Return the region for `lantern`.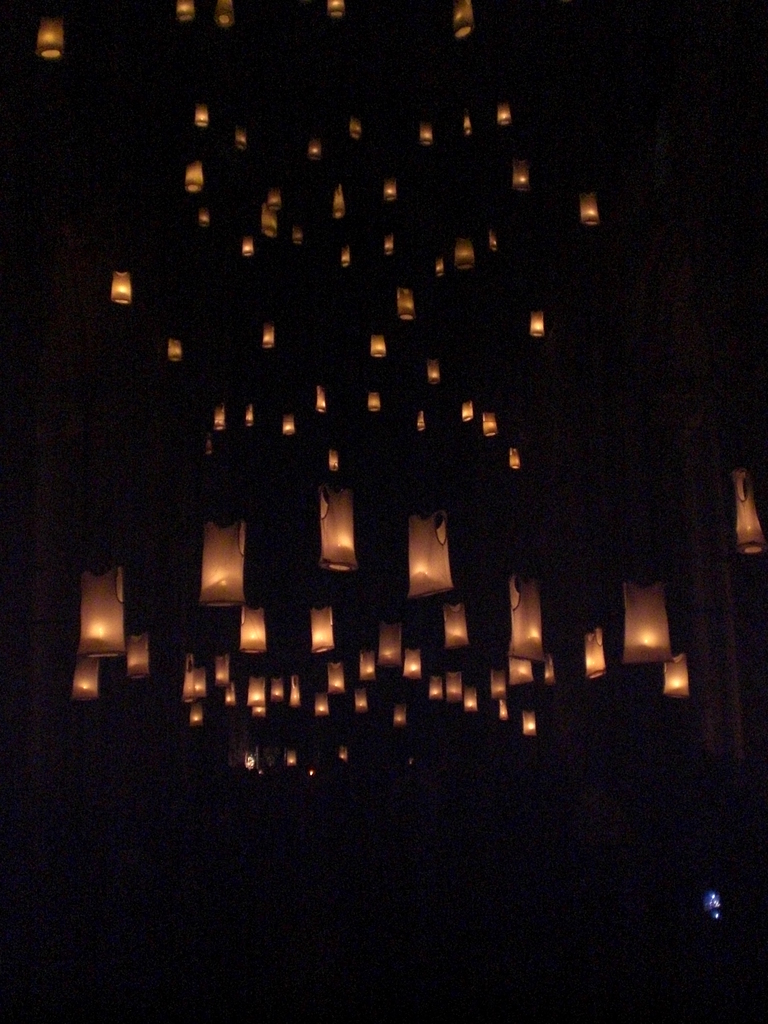
531, 311, 541, 335.
